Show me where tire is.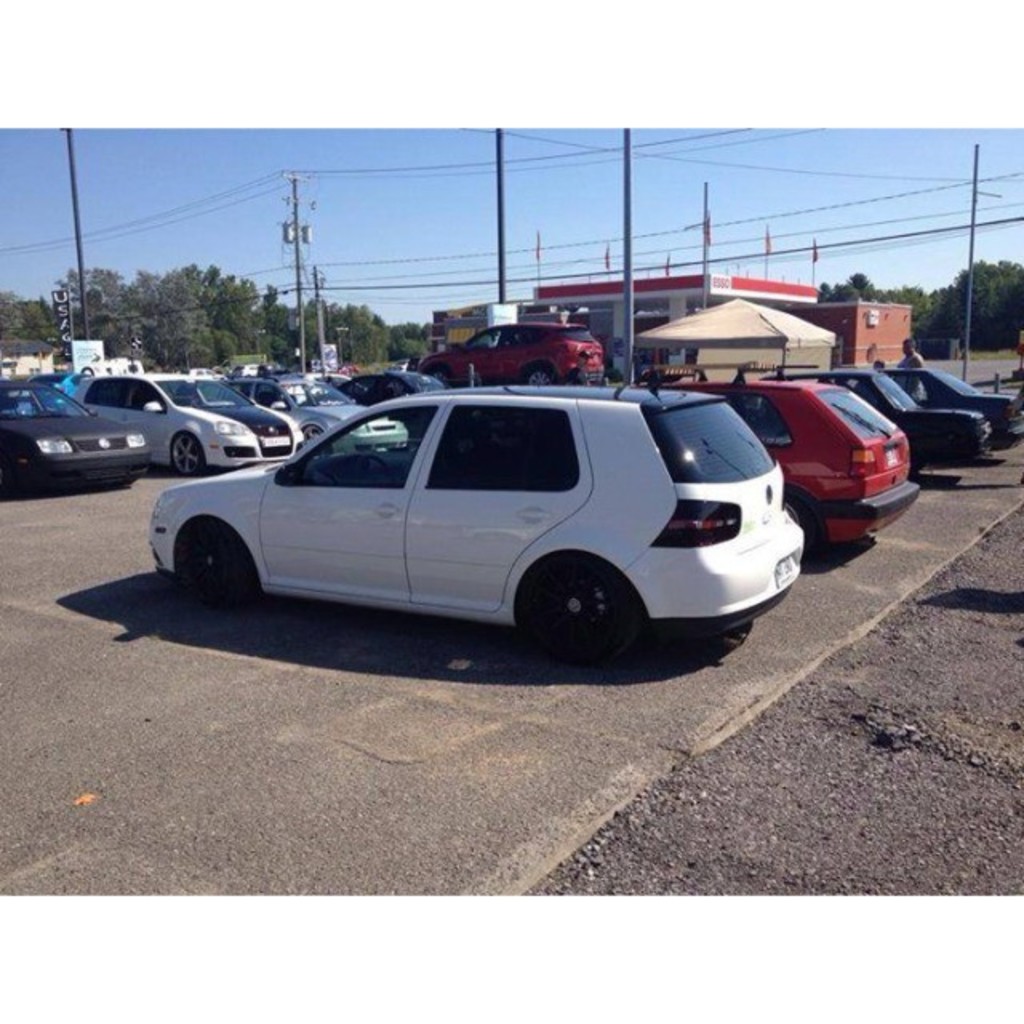
tire is at bbox=(179, 522, 254, 608).
